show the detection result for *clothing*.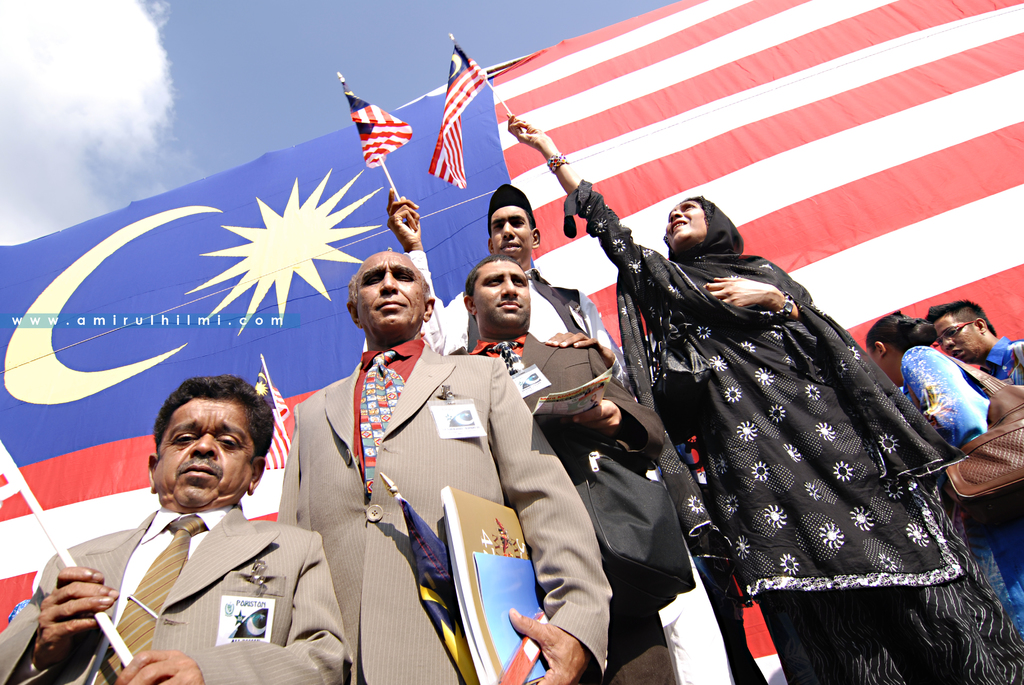
BBox(277, 346, 623, 684).
